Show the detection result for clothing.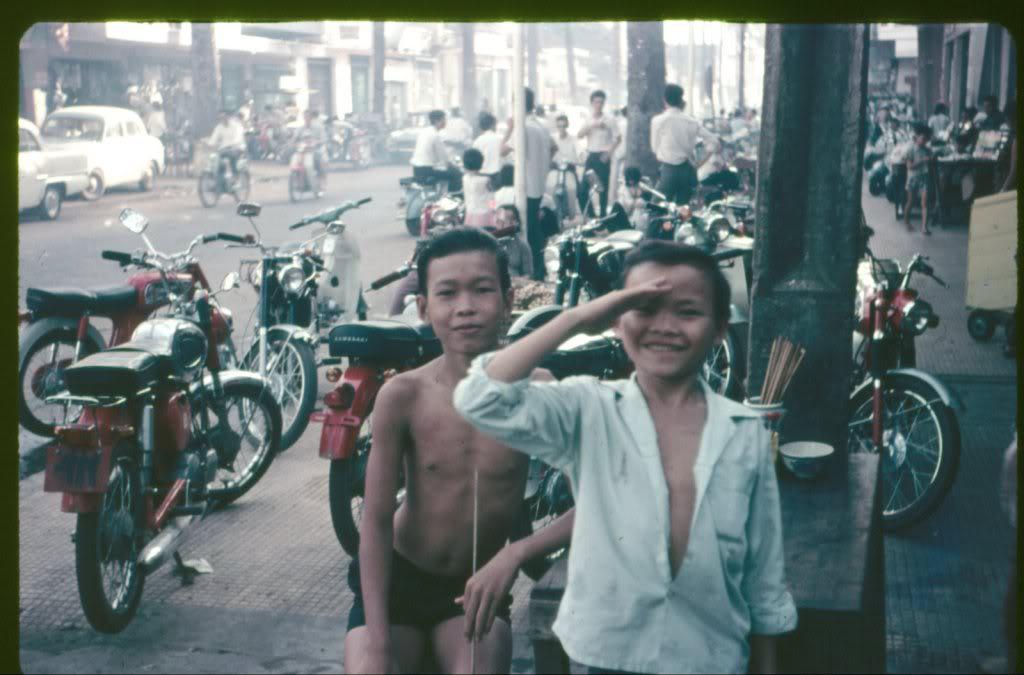
[296,119,325,176].
